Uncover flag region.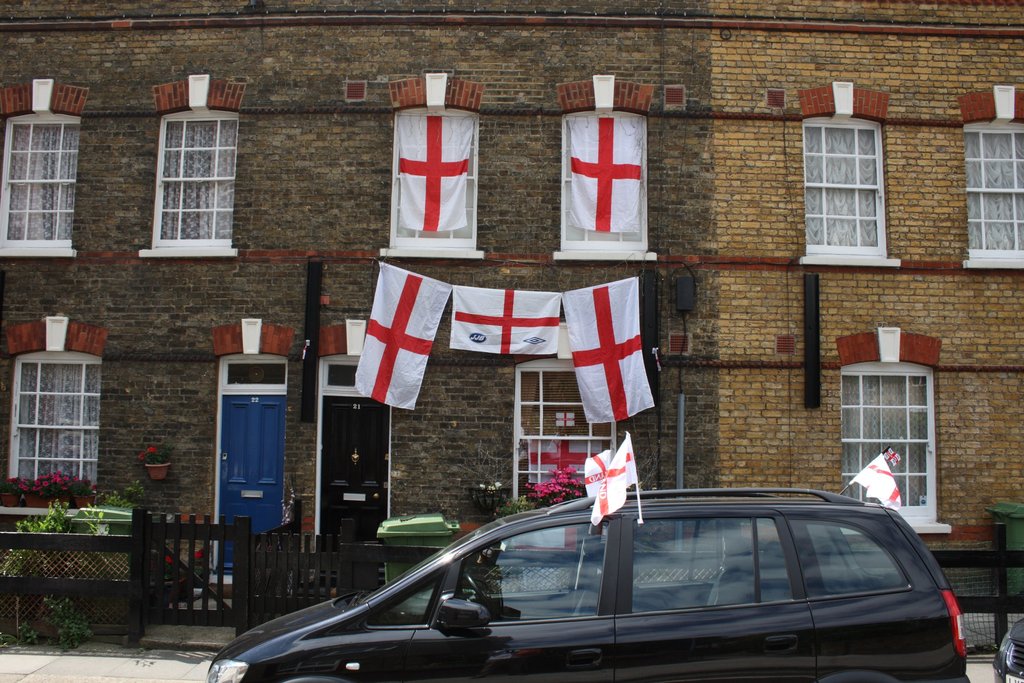
Uncovered: bbox(348, 265, 442, 416).
